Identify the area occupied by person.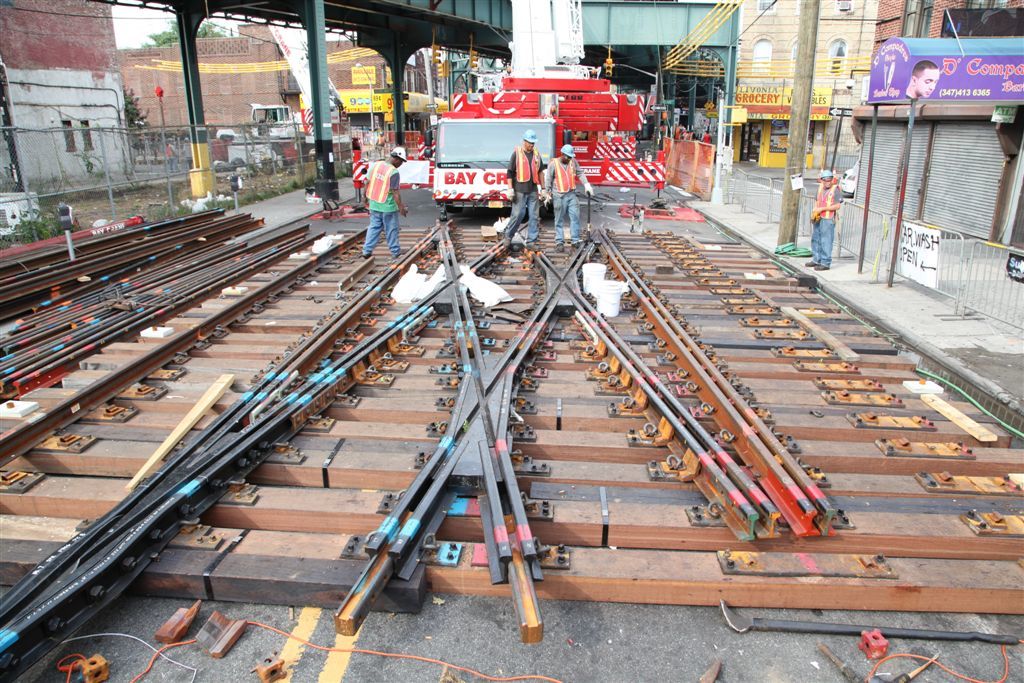
Area: left=907, top=59, right=940, bottom=100.
